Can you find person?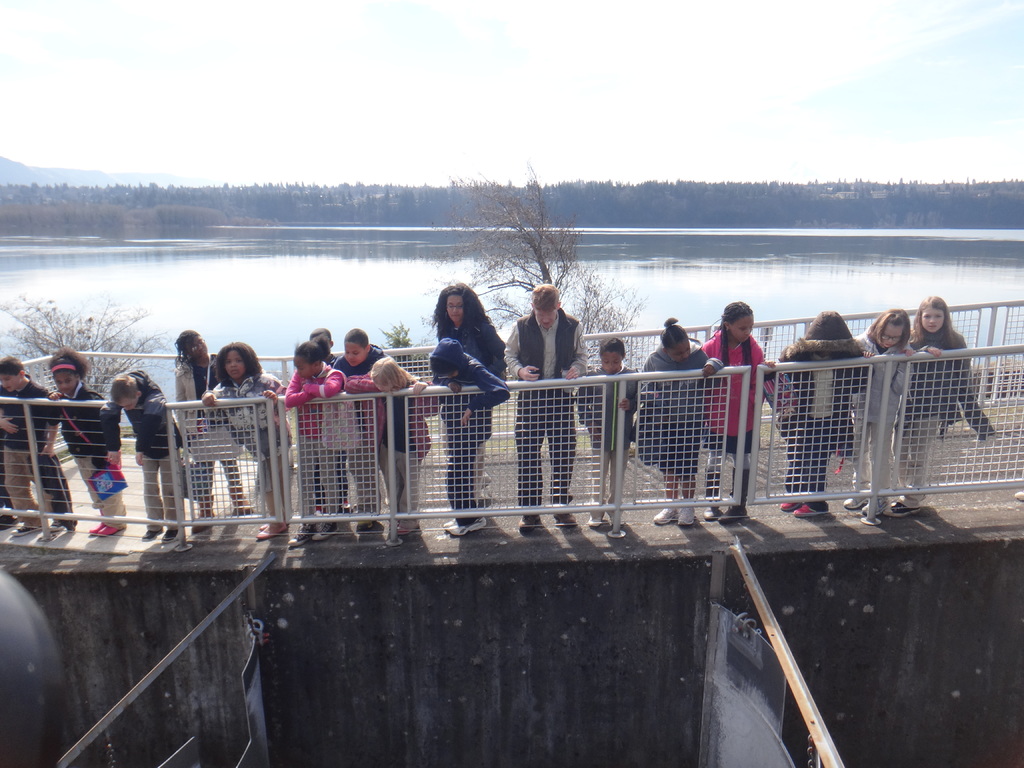
Yes, bounding box: box=[772, 305, 877, 521].
